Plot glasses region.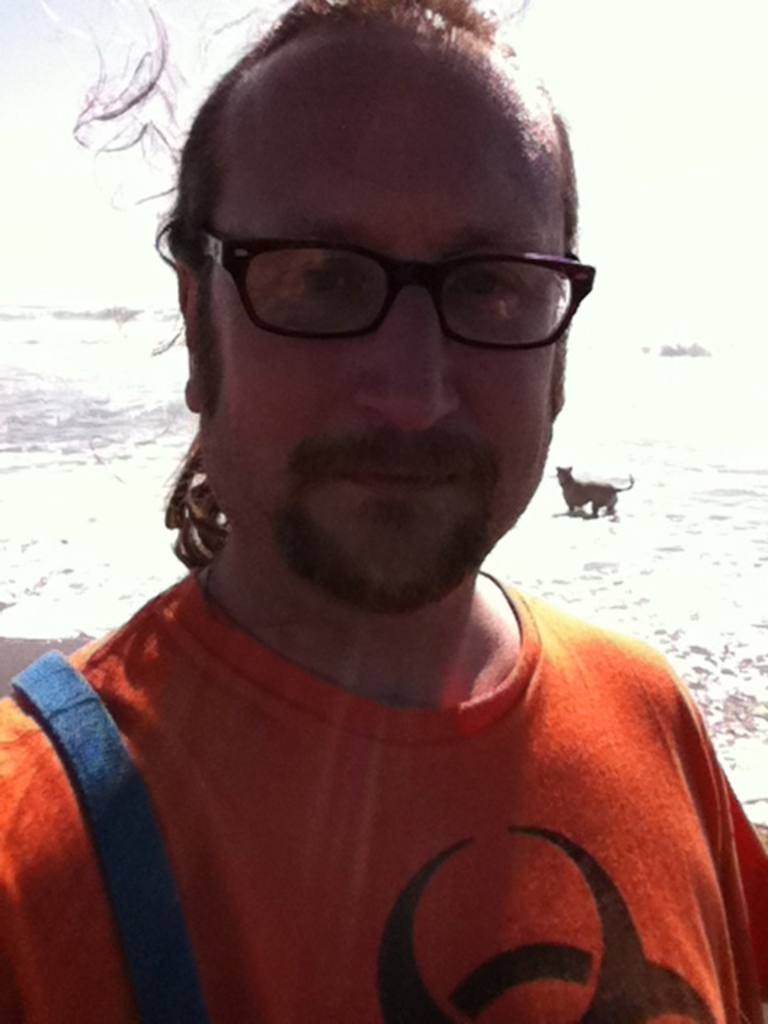
Plotted at x1=178 y1=195 x2=594 y2=352.
